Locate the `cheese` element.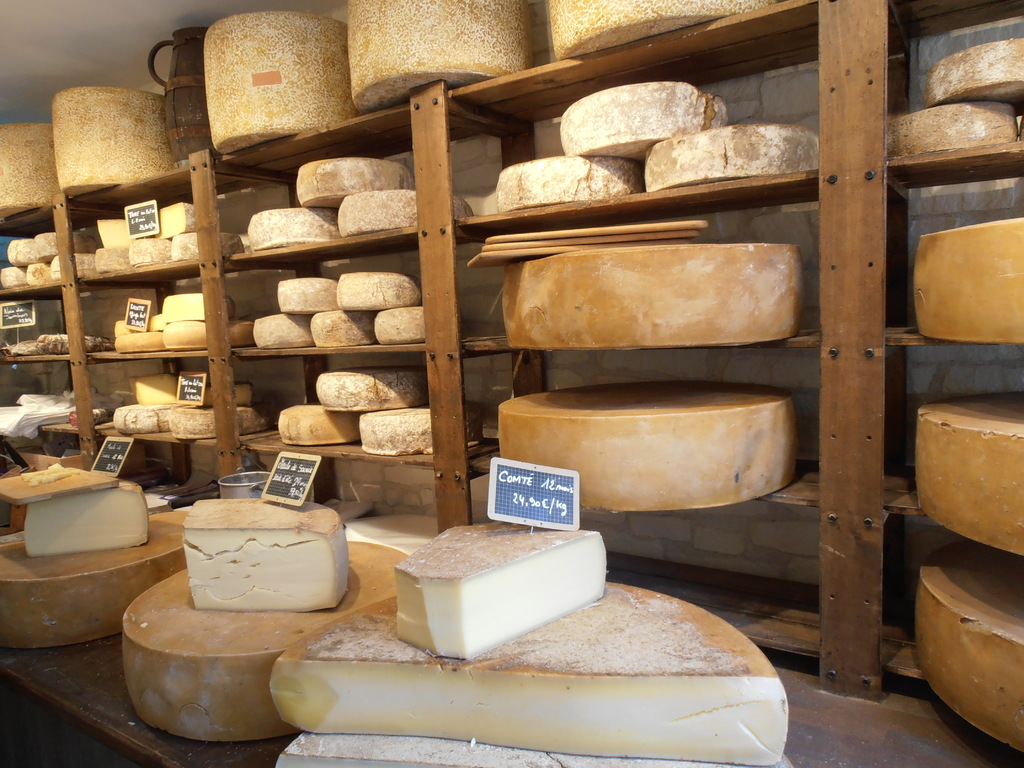
Element bbox: 314,367,426,410.
